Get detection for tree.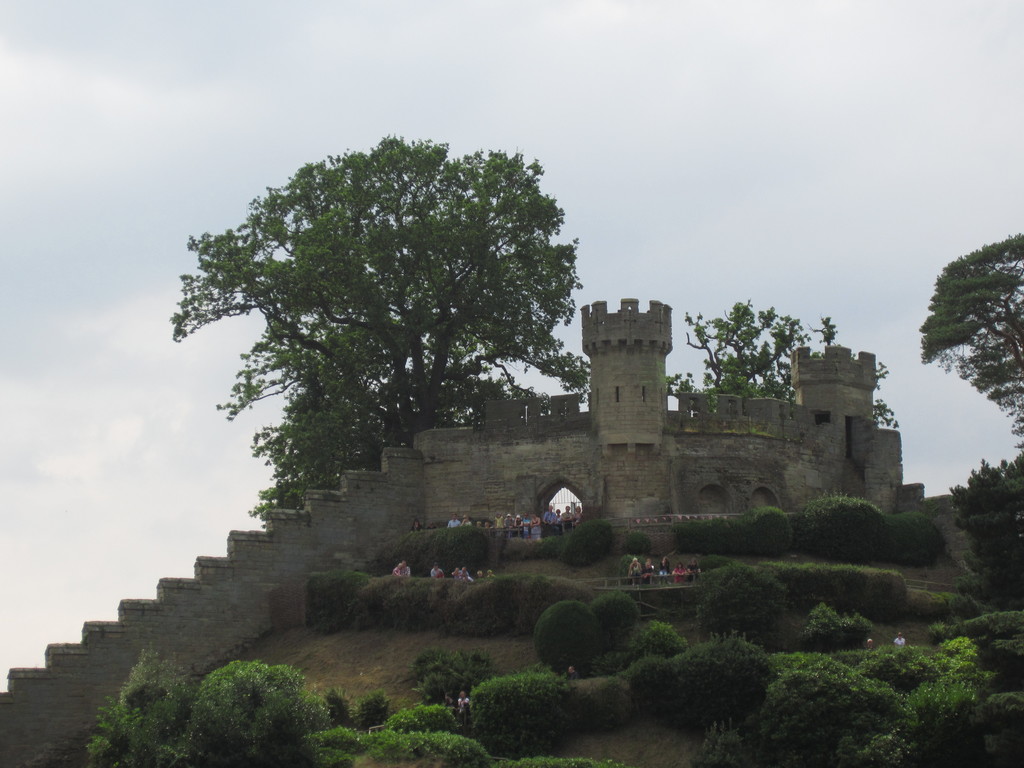
Detection: [908,228,1023,447].
